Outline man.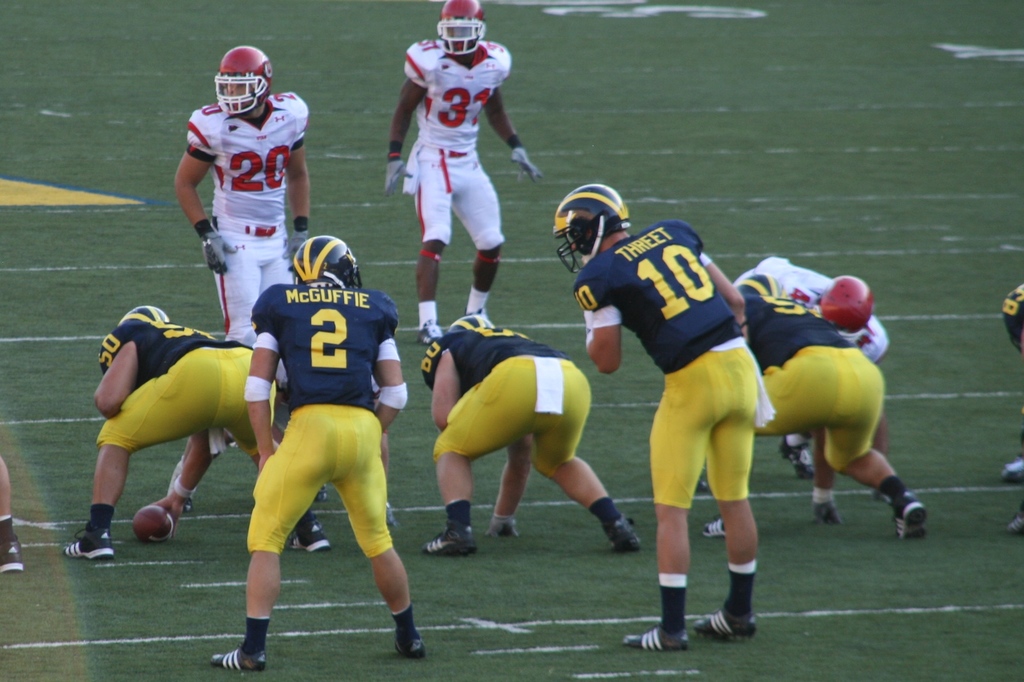
Outline: region(63, 303, 335, 566).
